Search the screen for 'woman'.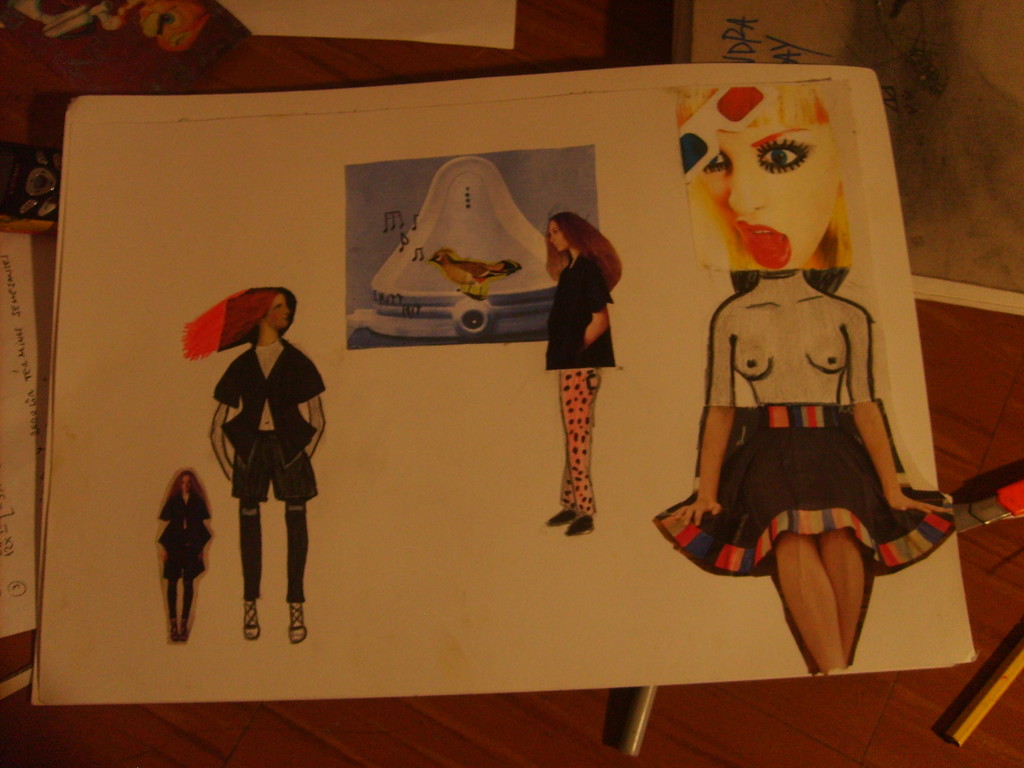
Found at rect(531, 202, 629, 533).
